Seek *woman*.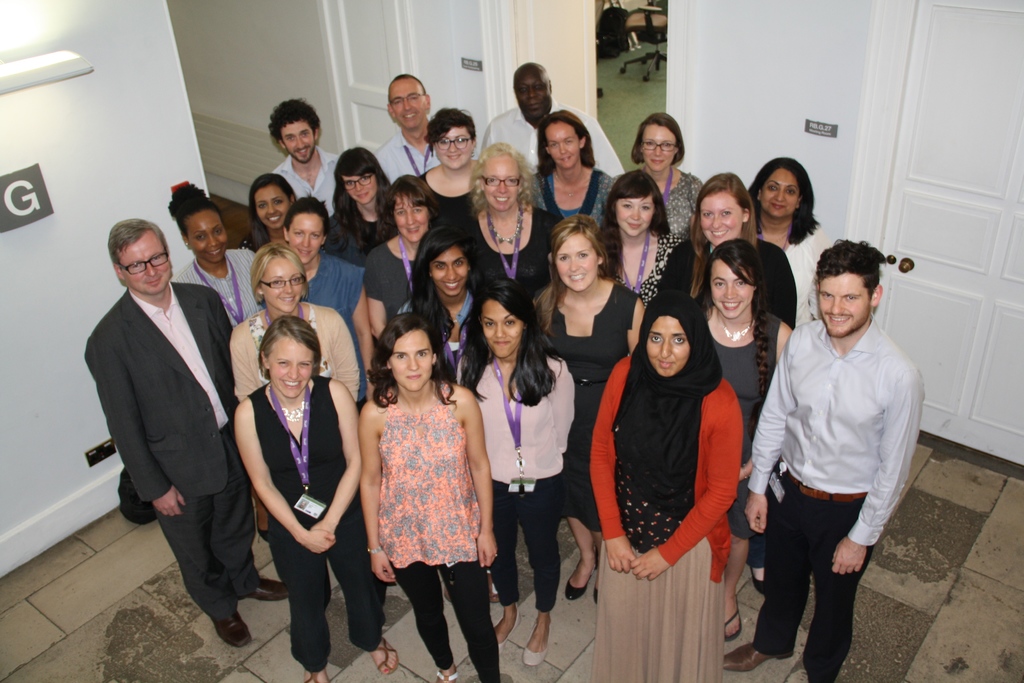
<bbox>589, 317, 744, 682</bbox>.
